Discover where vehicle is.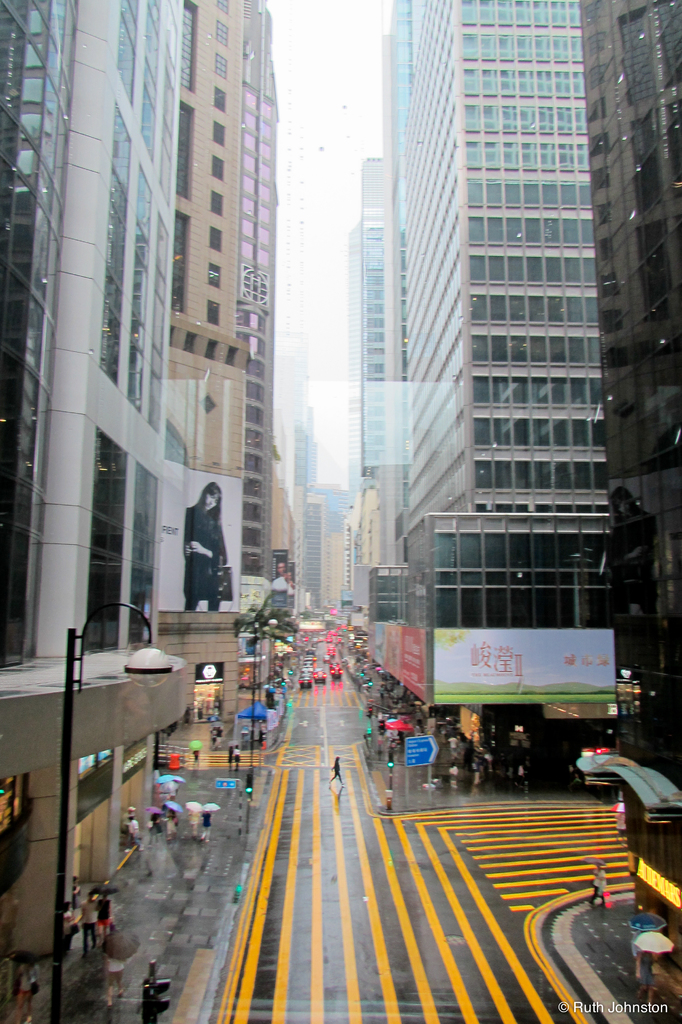
Discovered at select_region(302, 655, 316, 671).
